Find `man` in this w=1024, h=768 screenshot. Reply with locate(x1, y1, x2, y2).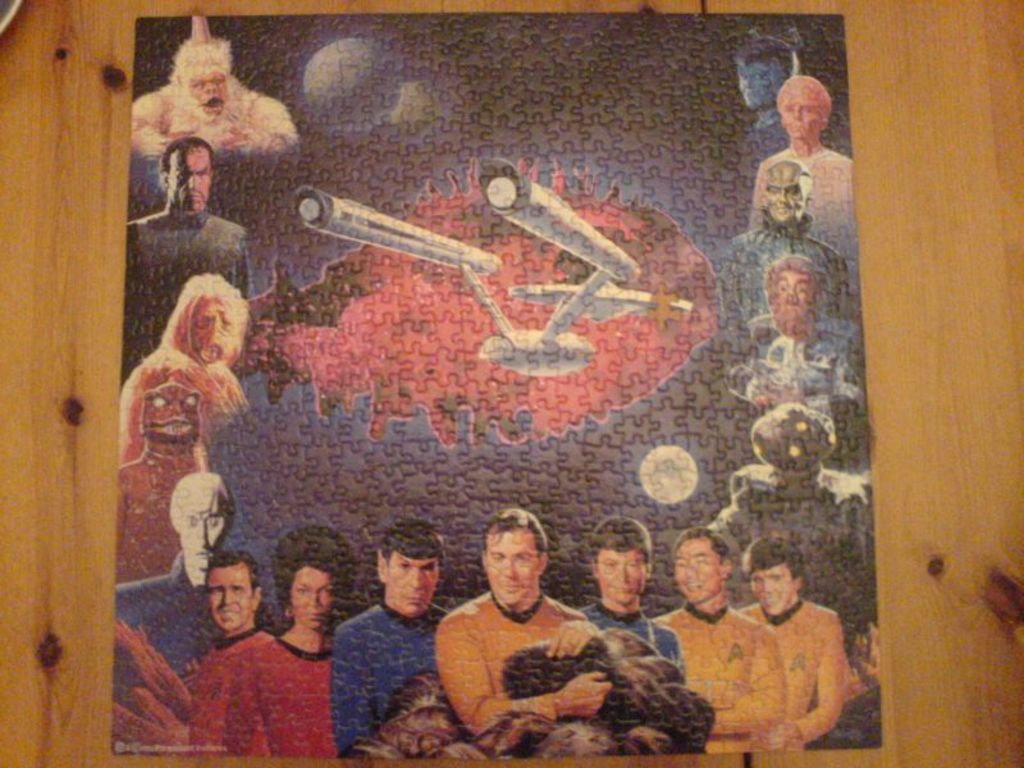
locate(580, 524, 685, 696).
